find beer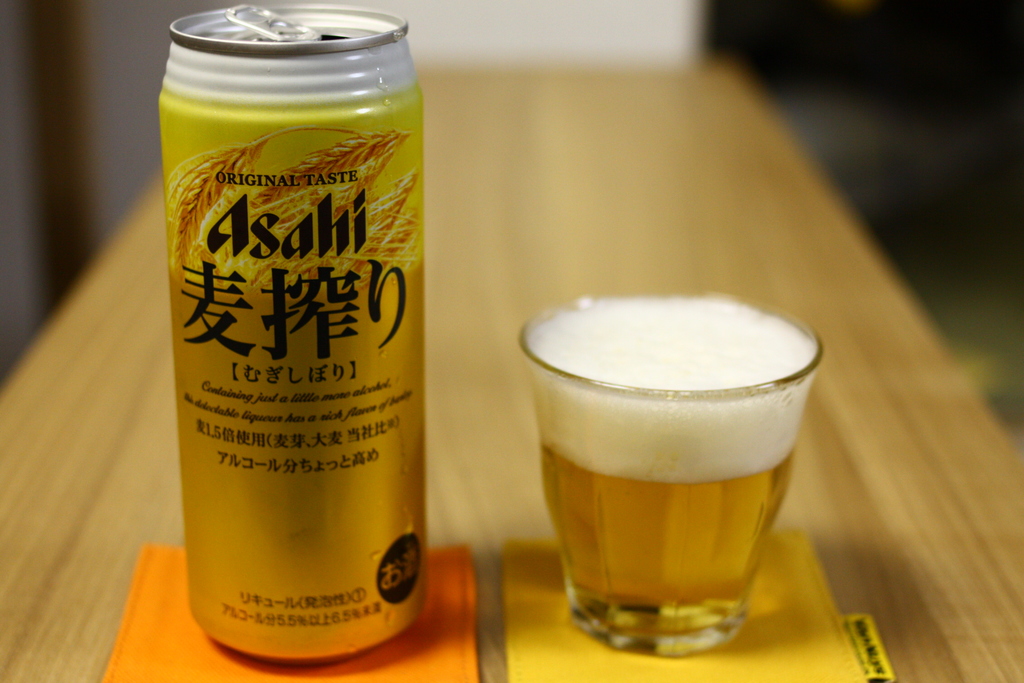
x1=504, y1=270, x2=844, y2=672
